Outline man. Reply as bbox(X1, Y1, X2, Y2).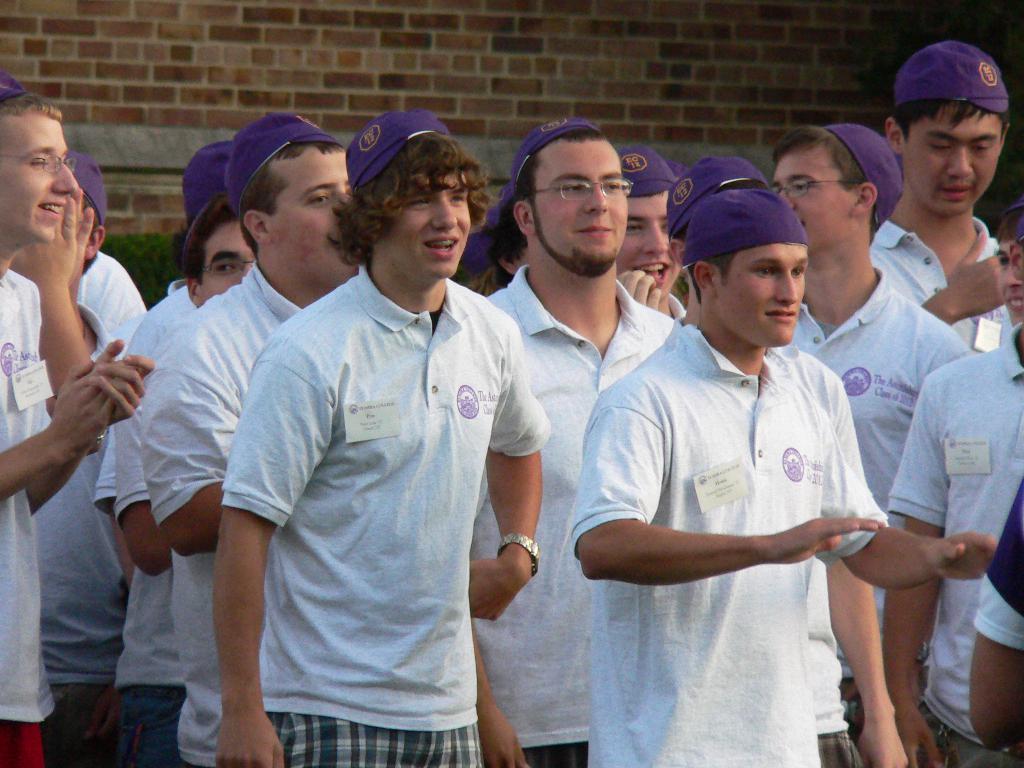
bbox(474, 111, 677, 767).
